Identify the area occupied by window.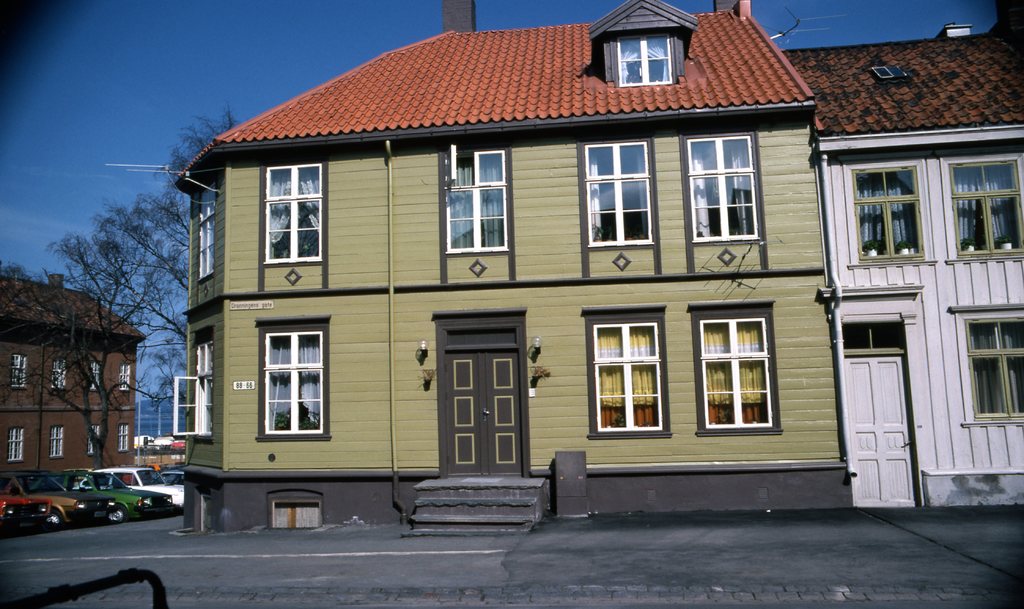
Area: box=[623, 33, 678, 88].
